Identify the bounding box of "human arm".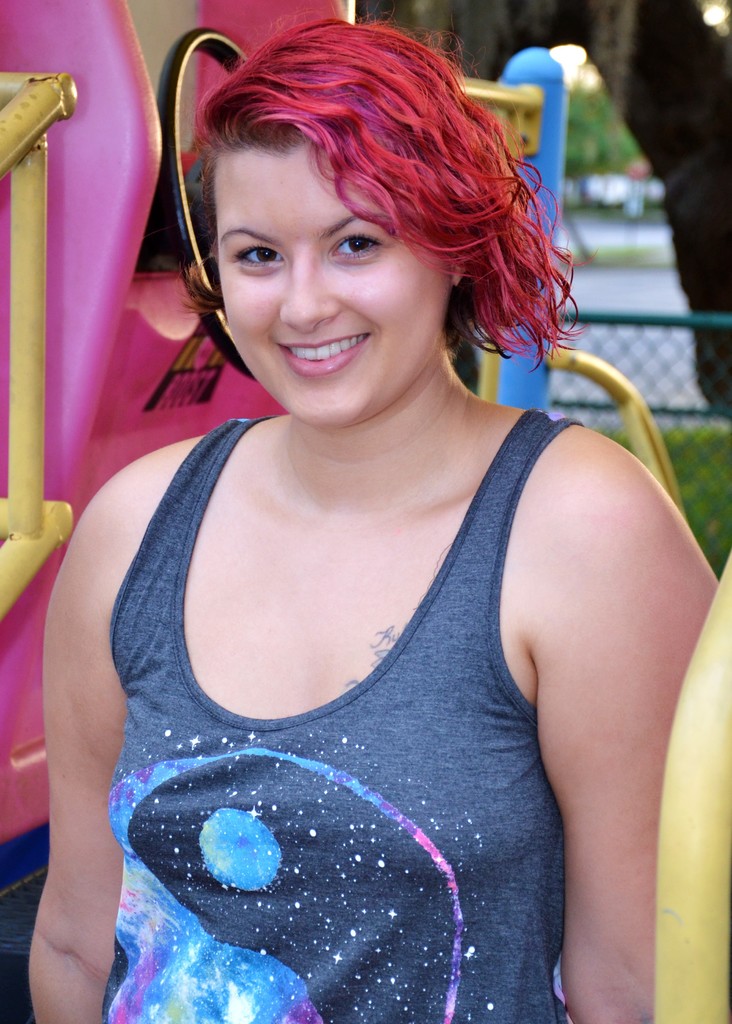
bbox=[530, 428, 722, 1023].
